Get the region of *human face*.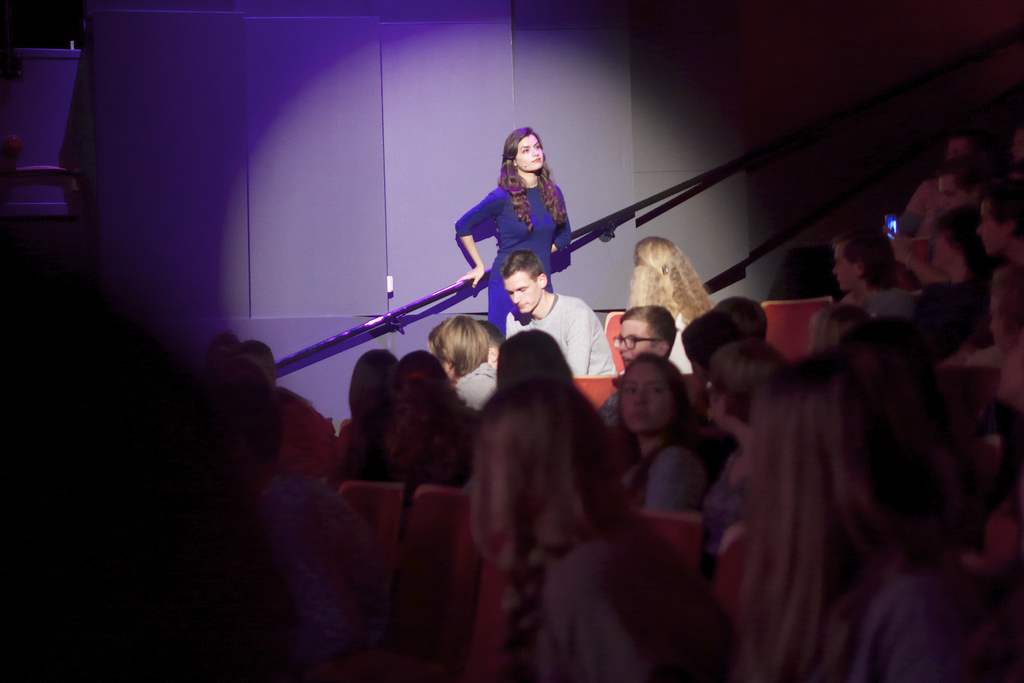
bbox=[517, 135, 543, 168].
